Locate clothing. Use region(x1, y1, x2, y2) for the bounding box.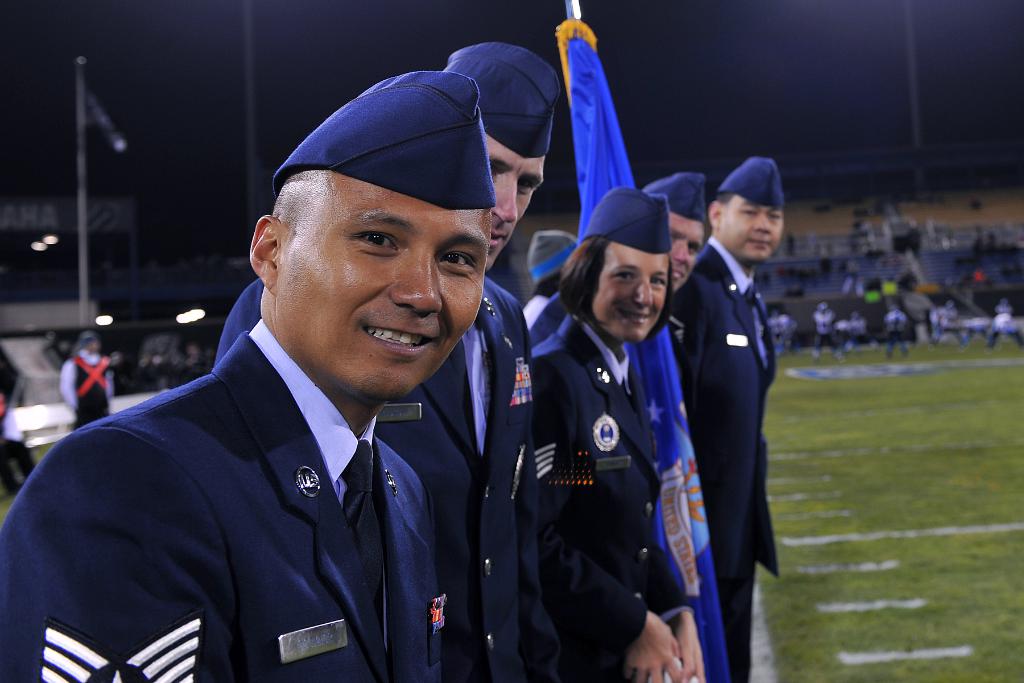
region(0, 317, 448, 682).
